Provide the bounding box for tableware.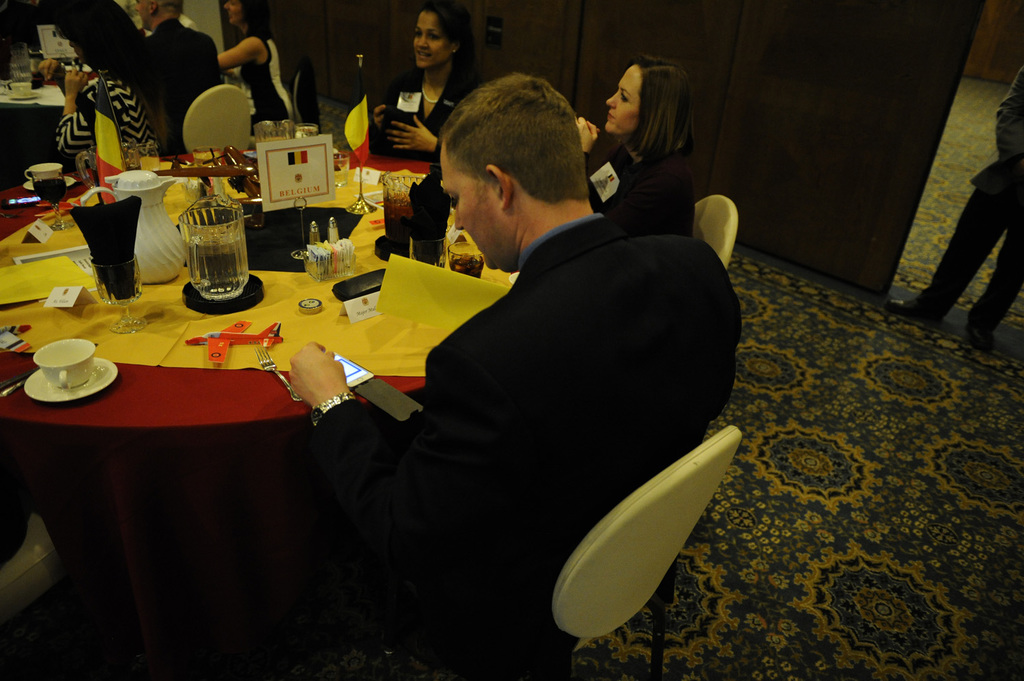
<box>2,196,40,210</box>.
